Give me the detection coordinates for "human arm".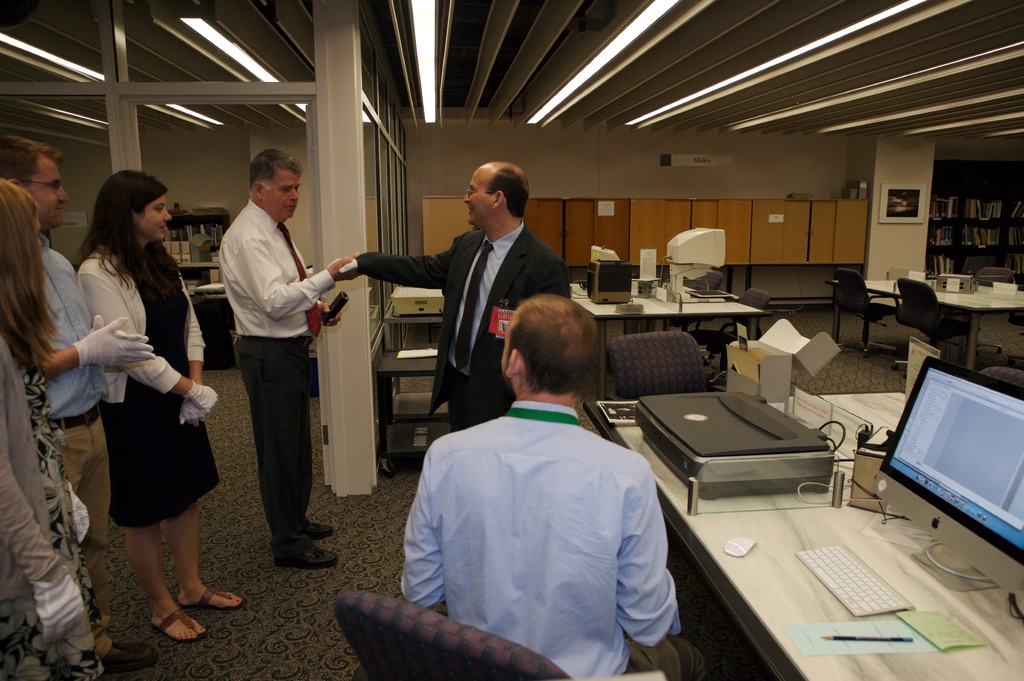
<bbox>96, 317, 150, 366</bbox>.
